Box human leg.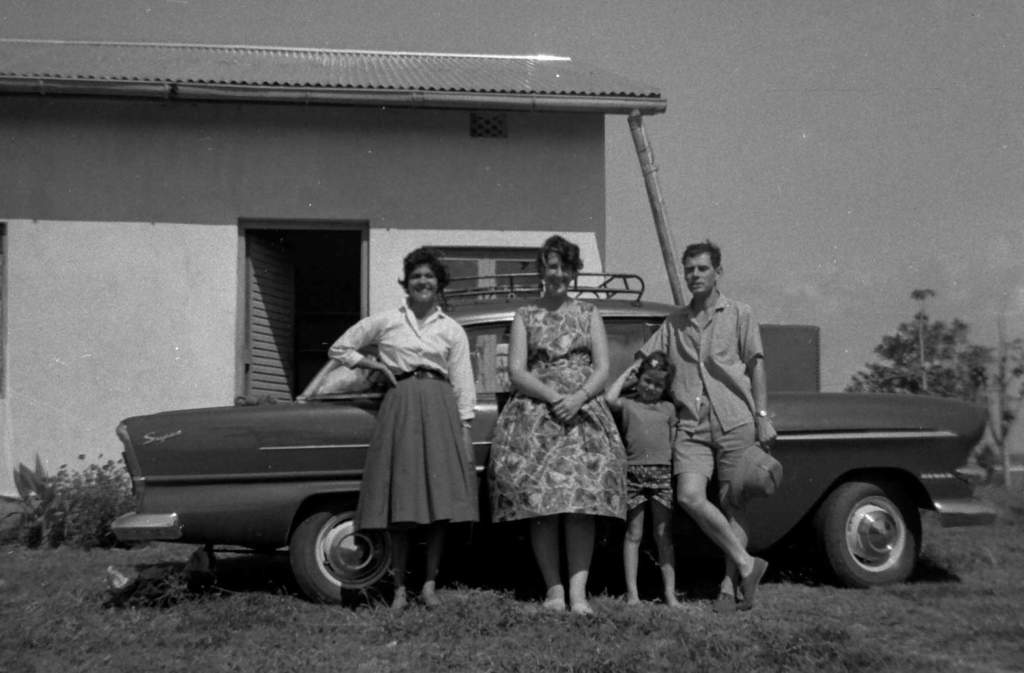
<box>625,501,651,606</box>.
